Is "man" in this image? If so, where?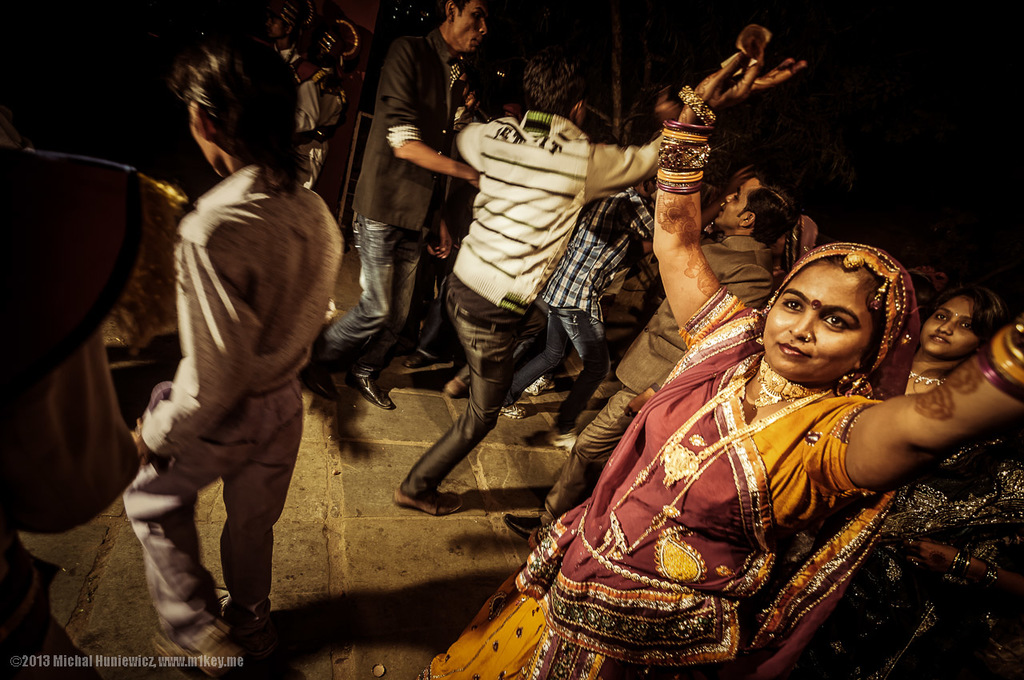
Yes, at Rect(499, 170, 668, 453).
